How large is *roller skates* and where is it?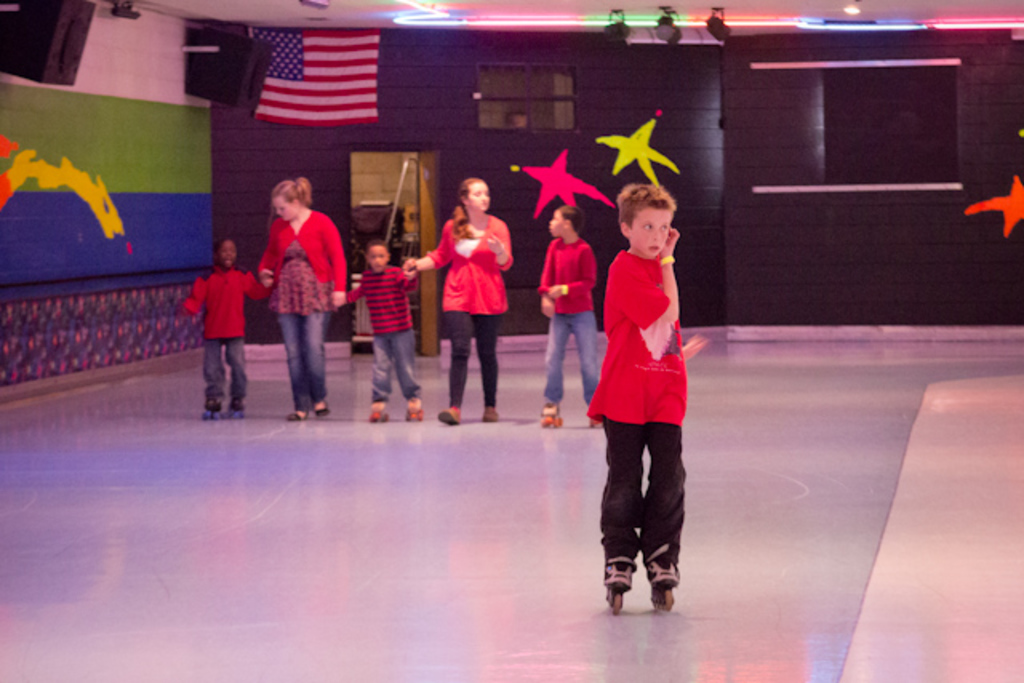
Bounding box: 365:395:386:425.
